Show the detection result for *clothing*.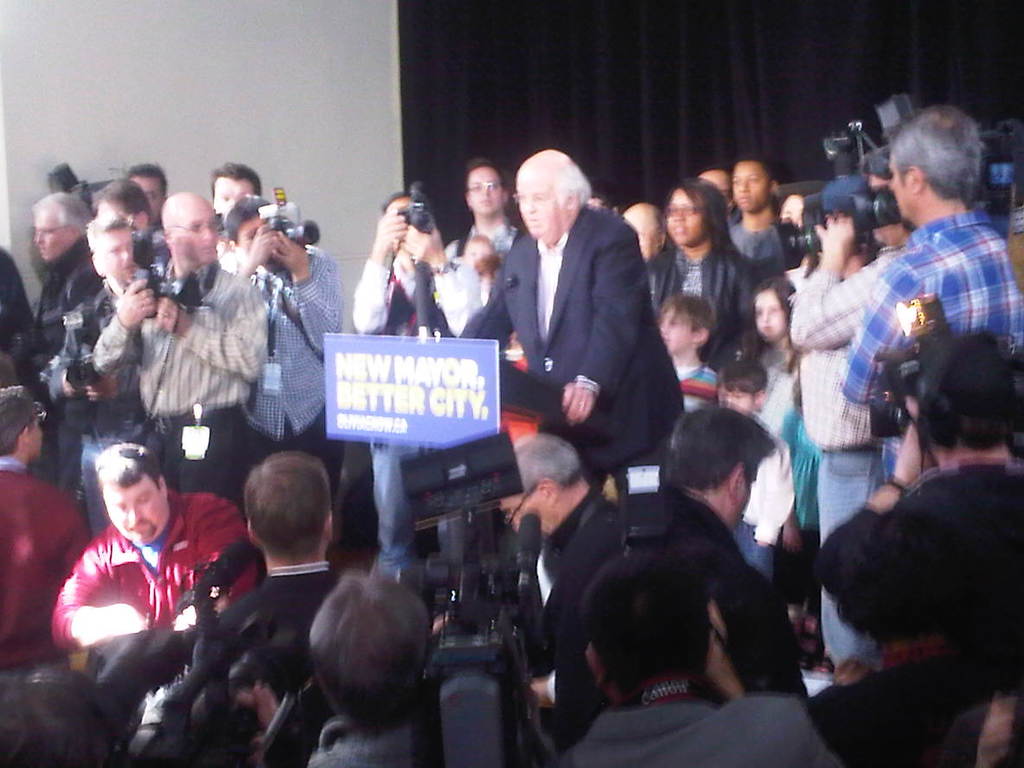
(x1=441, y1=215, x2=525, y2=285).
